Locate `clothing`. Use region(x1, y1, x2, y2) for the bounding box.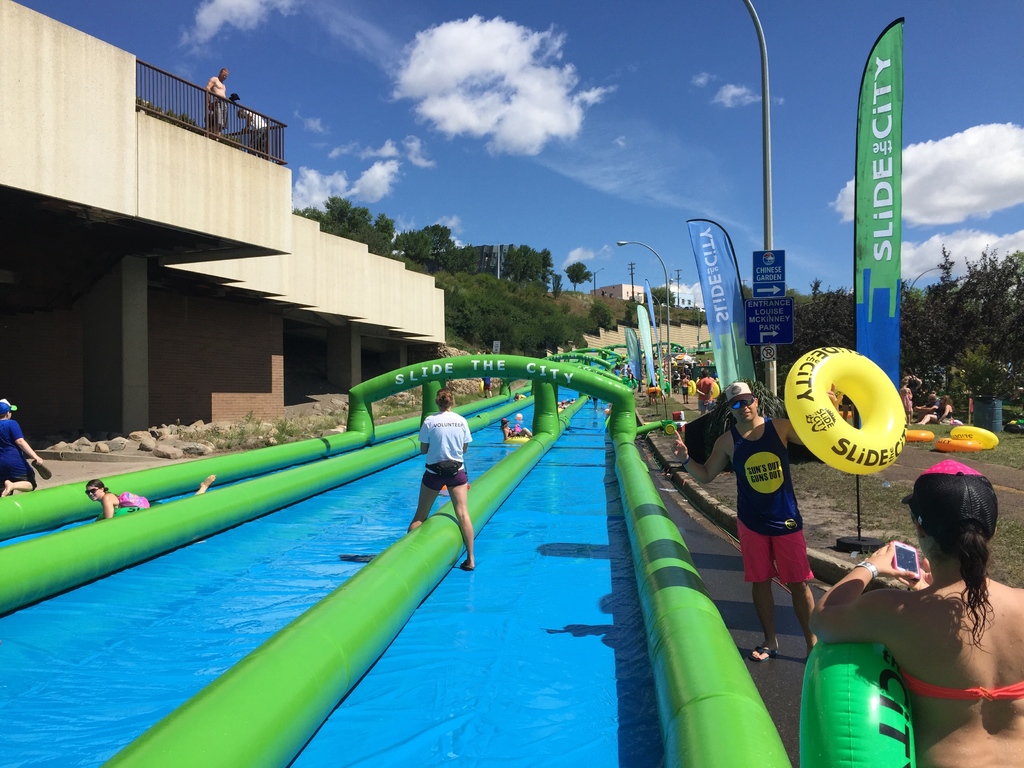
region(558, 399, 578, 409).
